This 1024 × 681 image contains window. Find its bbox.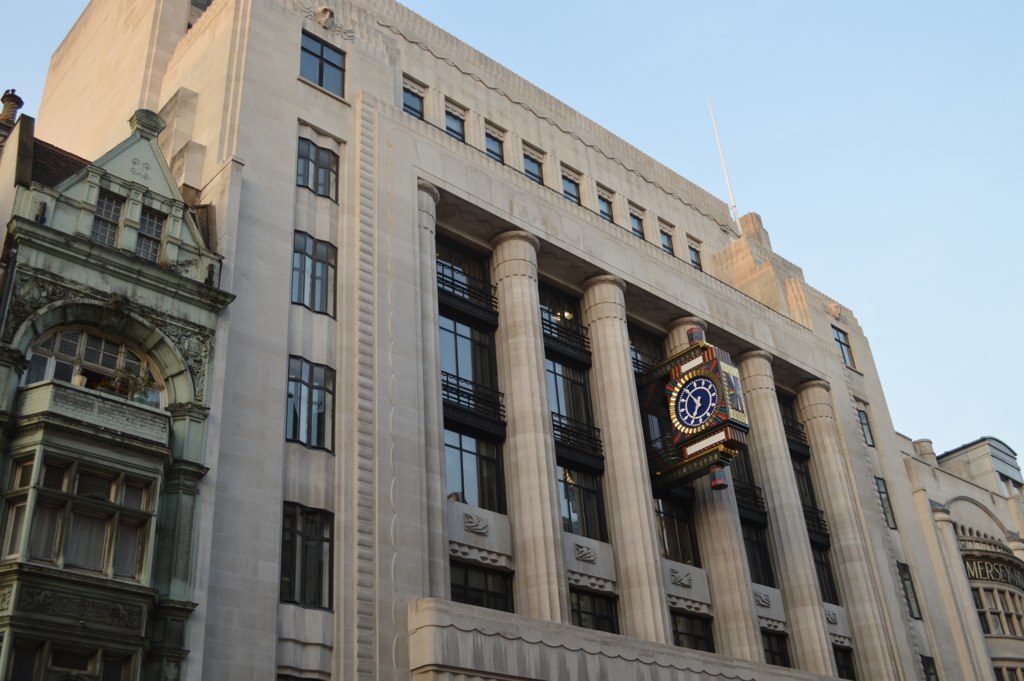
x1=283, y1=231, x2=339, y2=320.
